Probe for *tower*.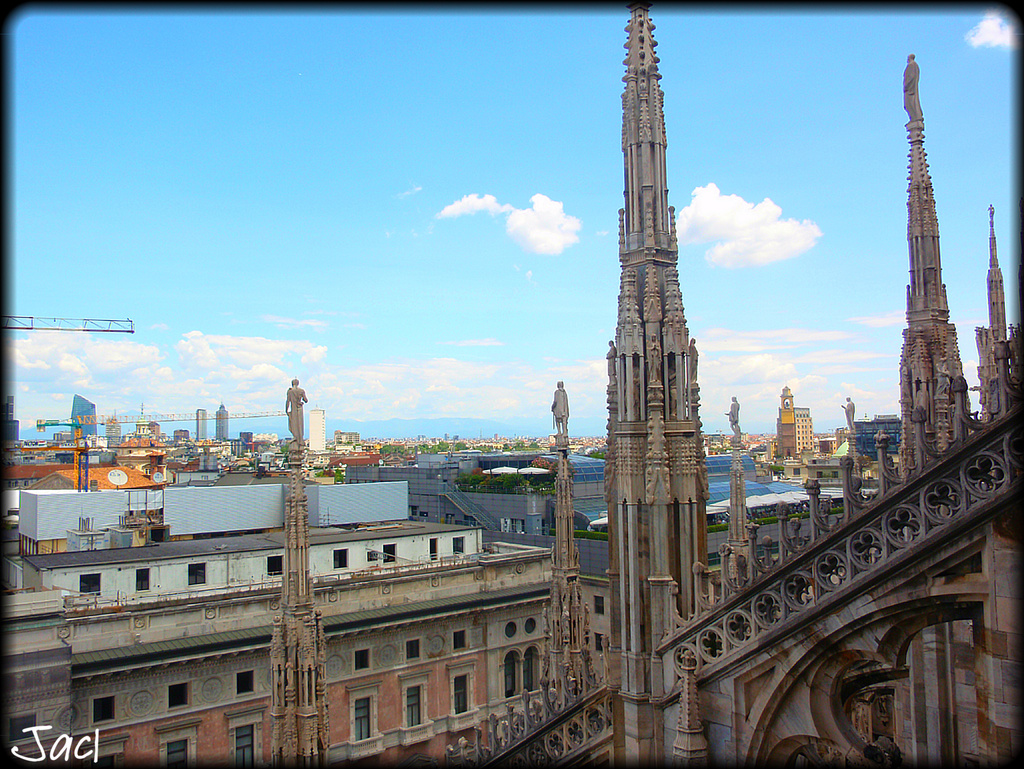
Probe result: bbox=(191, 407, 209, 447).
